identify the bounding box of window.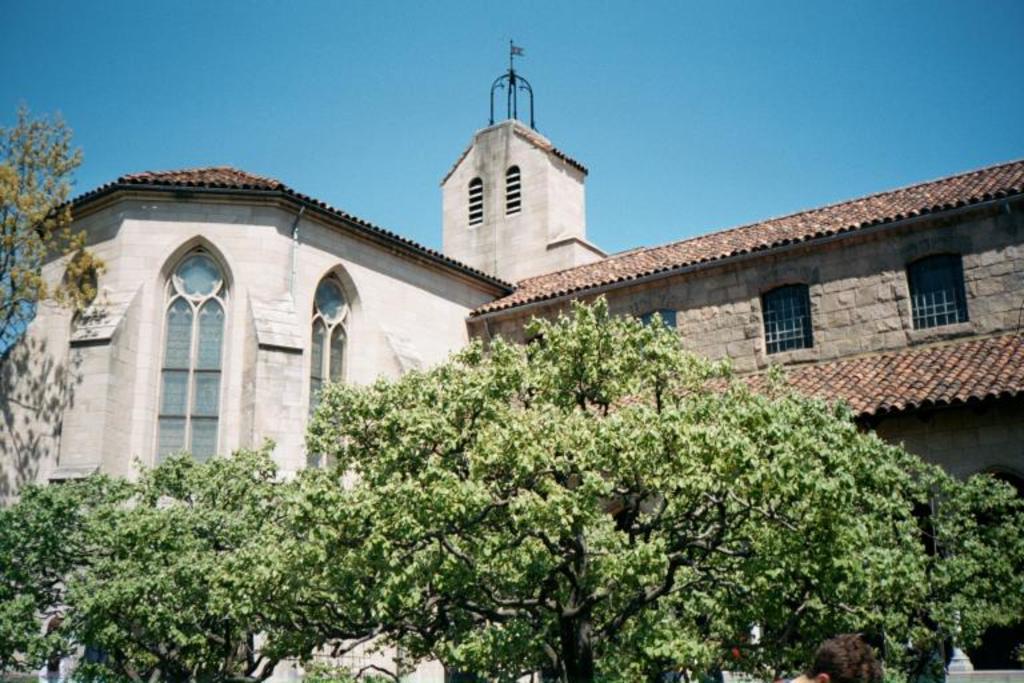
153,212,239,486.
